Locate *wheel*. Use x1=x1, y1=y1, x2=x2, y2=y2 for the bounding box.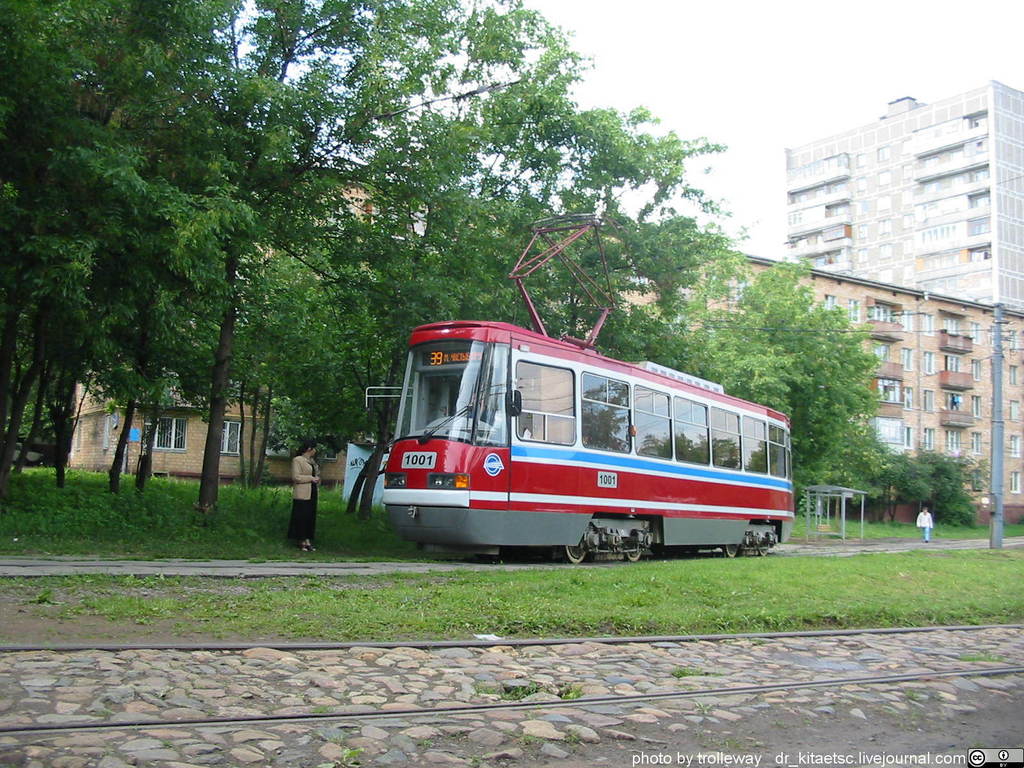
x1=622, y1=549, x2=640, y2=563.
